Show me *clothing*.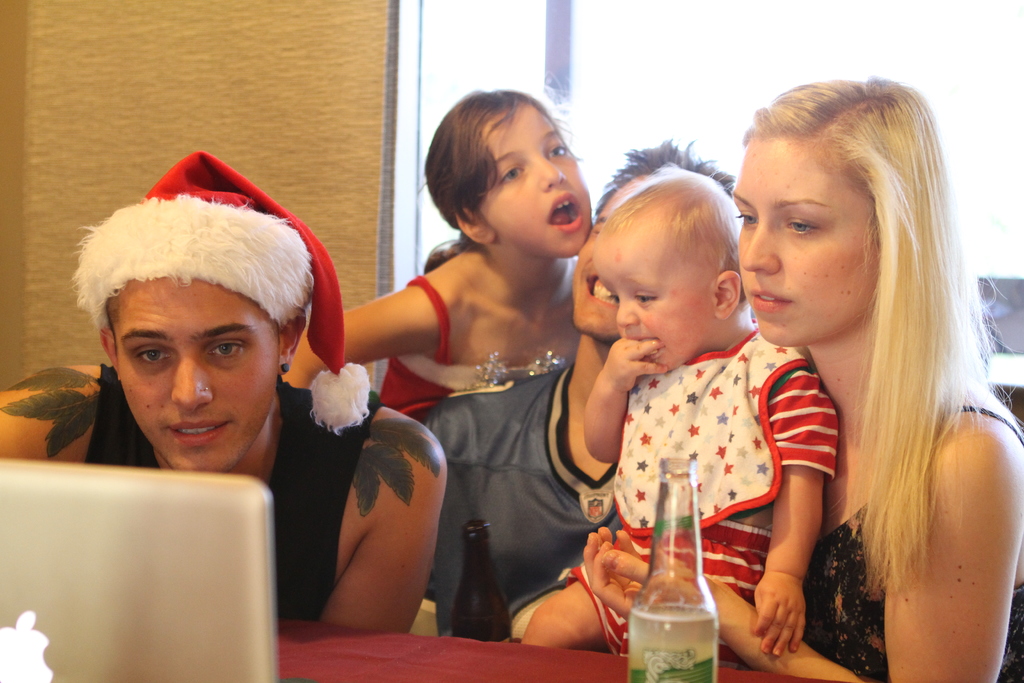
*clothing* is here: 376/270/490/428.
